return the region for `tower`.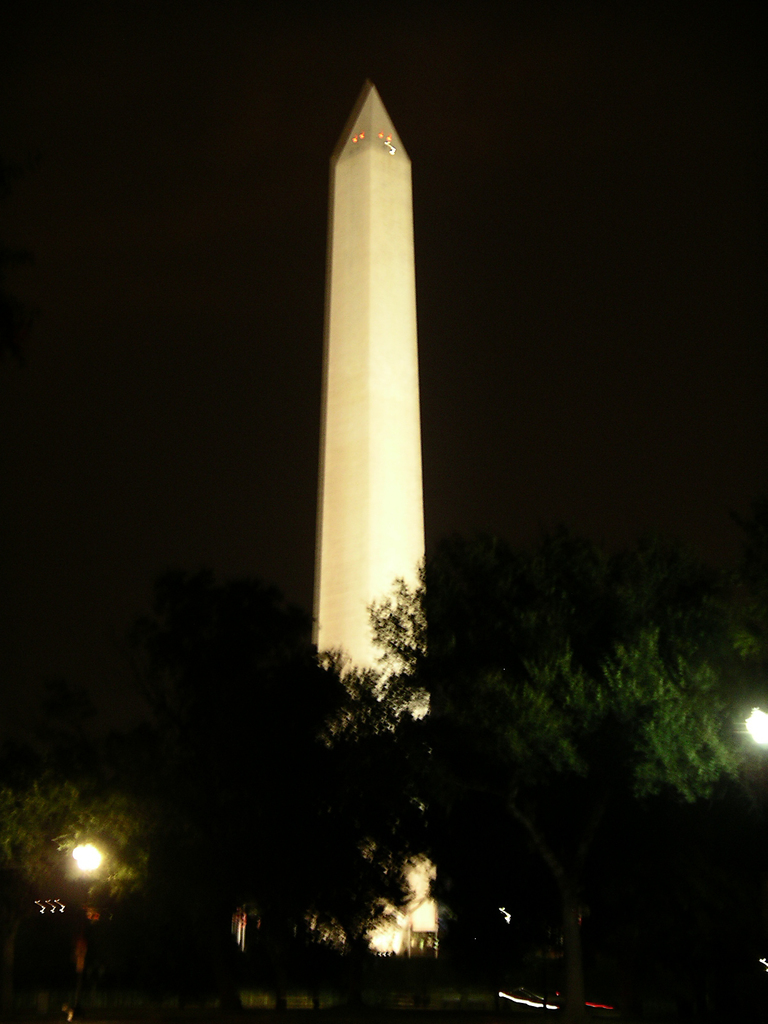
287:68:466:669.
